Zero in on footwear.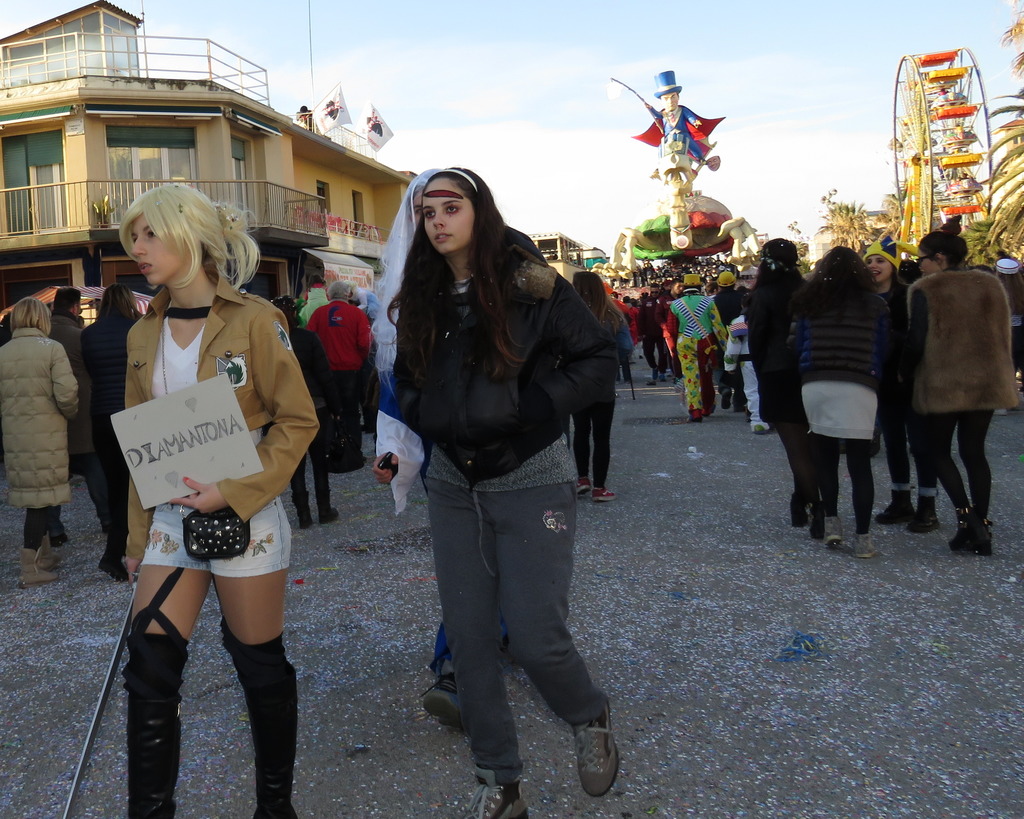
Zeroed in: <region>460, 769, 530, 818</region>.
